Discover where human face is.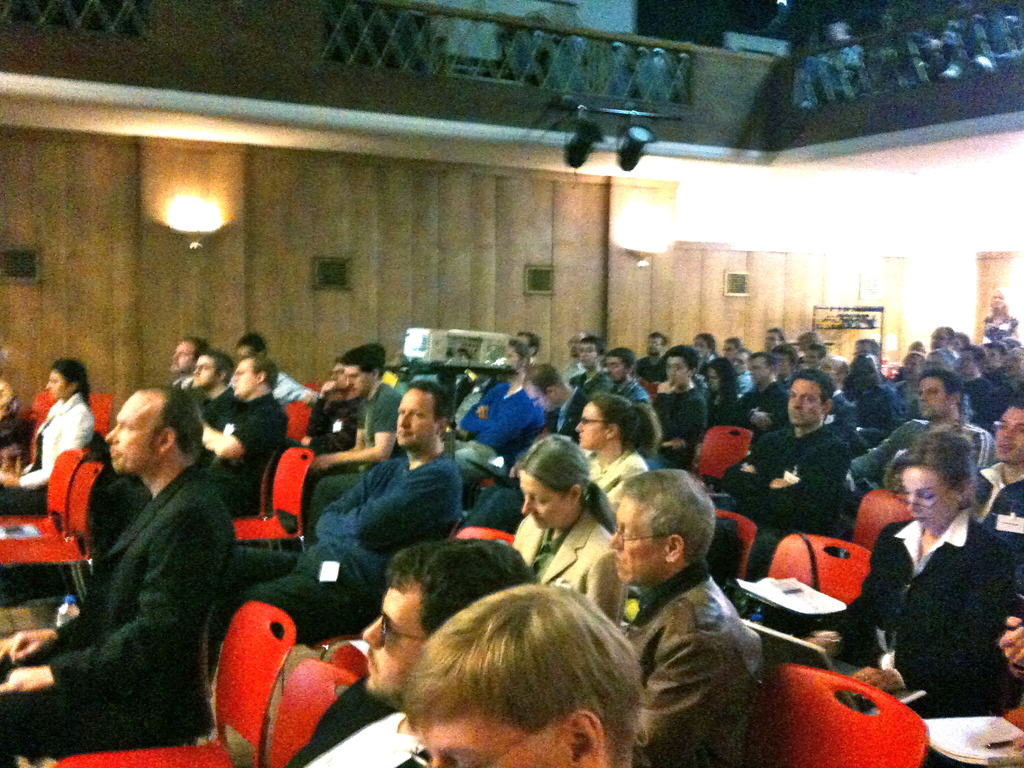
Discovered at x1=995, y1=408, x2=1023, y2=462.
